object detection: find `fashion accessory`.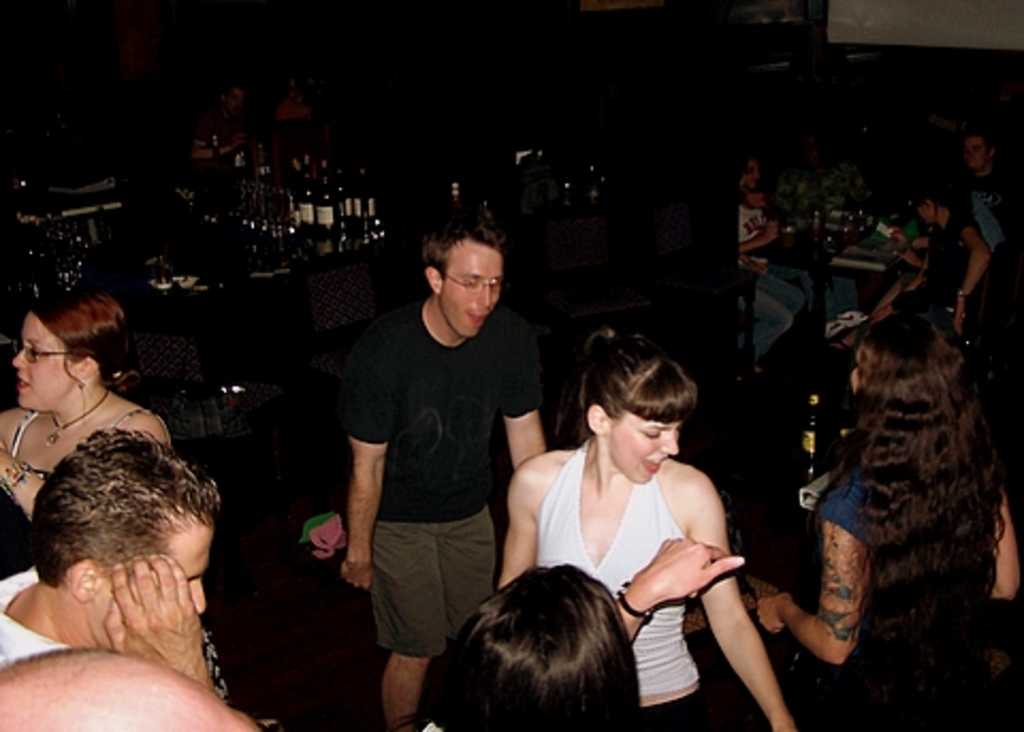
box=[47, 386, 111, 446].
